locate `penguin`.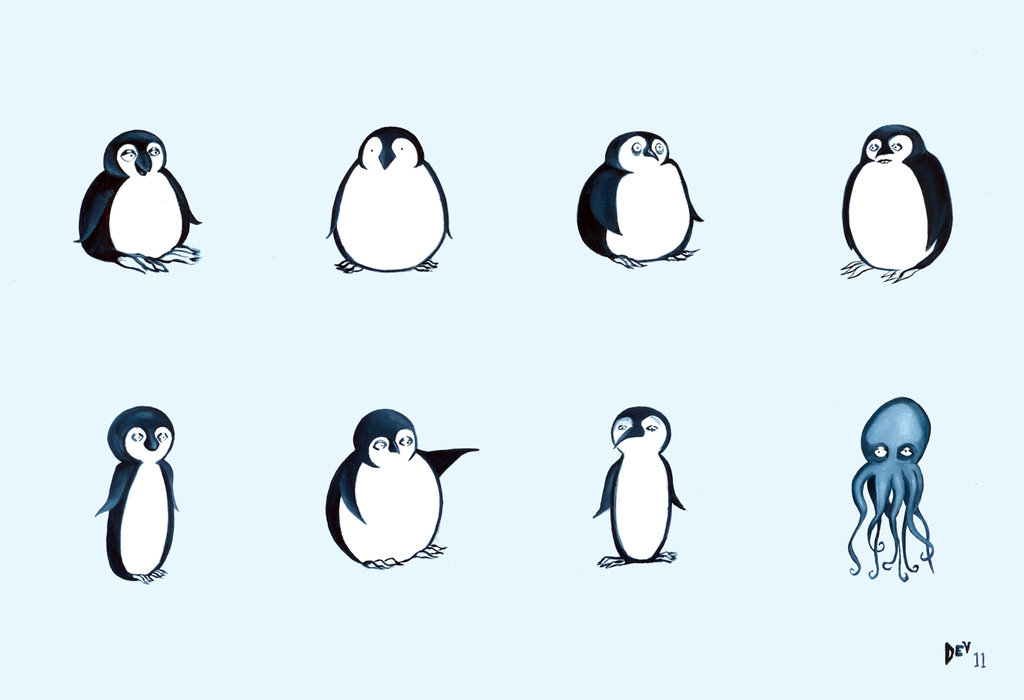
Bounding box: bbox=(592, 407, 700, 570).
